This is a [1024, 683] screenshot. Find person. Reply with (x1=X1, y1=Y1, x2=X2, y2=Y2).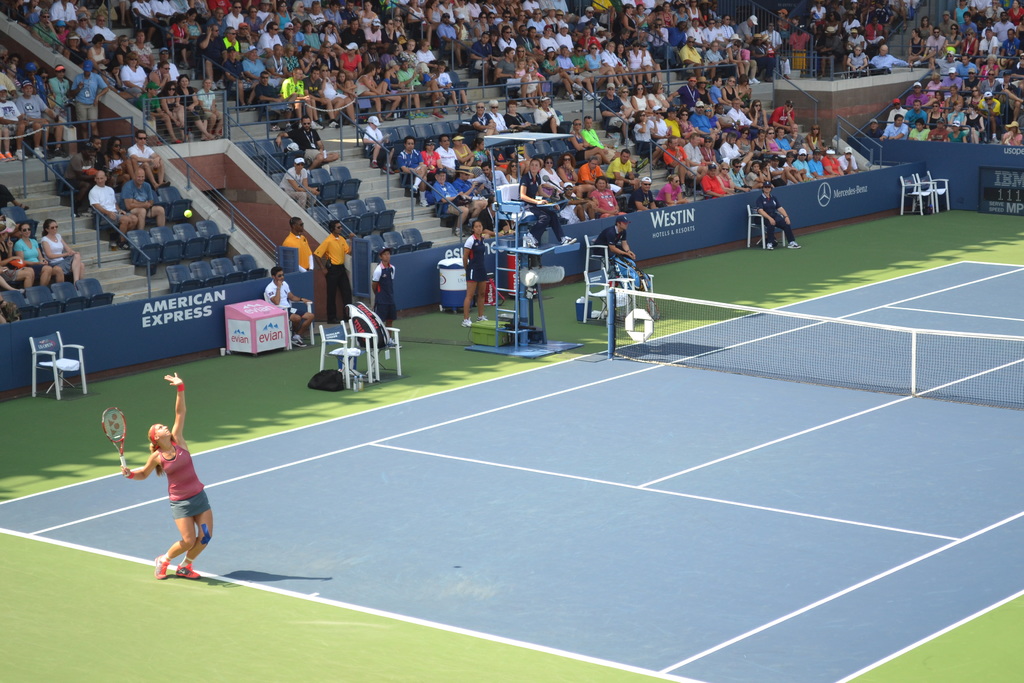
(x1=461, y1=218, x2=493, y2=329).
